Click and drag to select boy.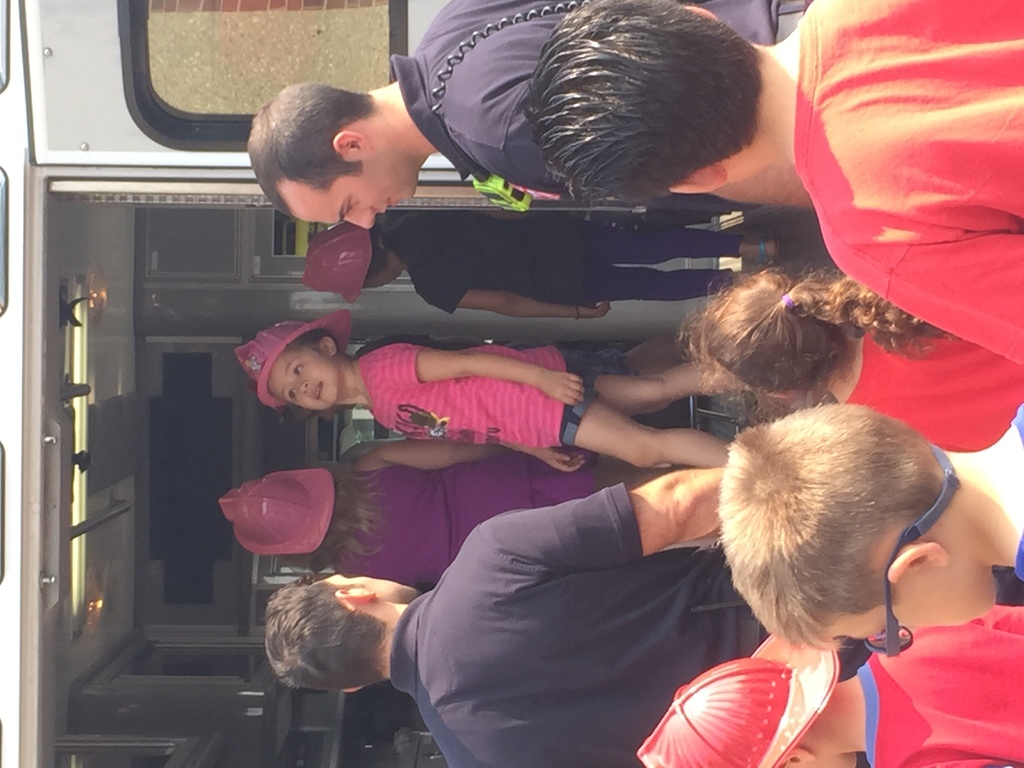
Selection: x1=525 y1=0 x2=1023 y2=372.
